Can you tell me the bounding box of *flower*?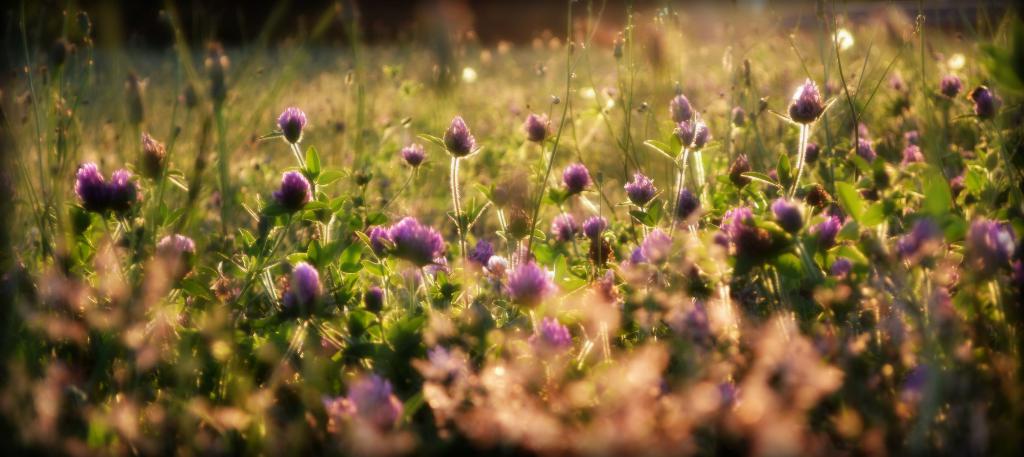
select_region(524, 313, 576, 363).
